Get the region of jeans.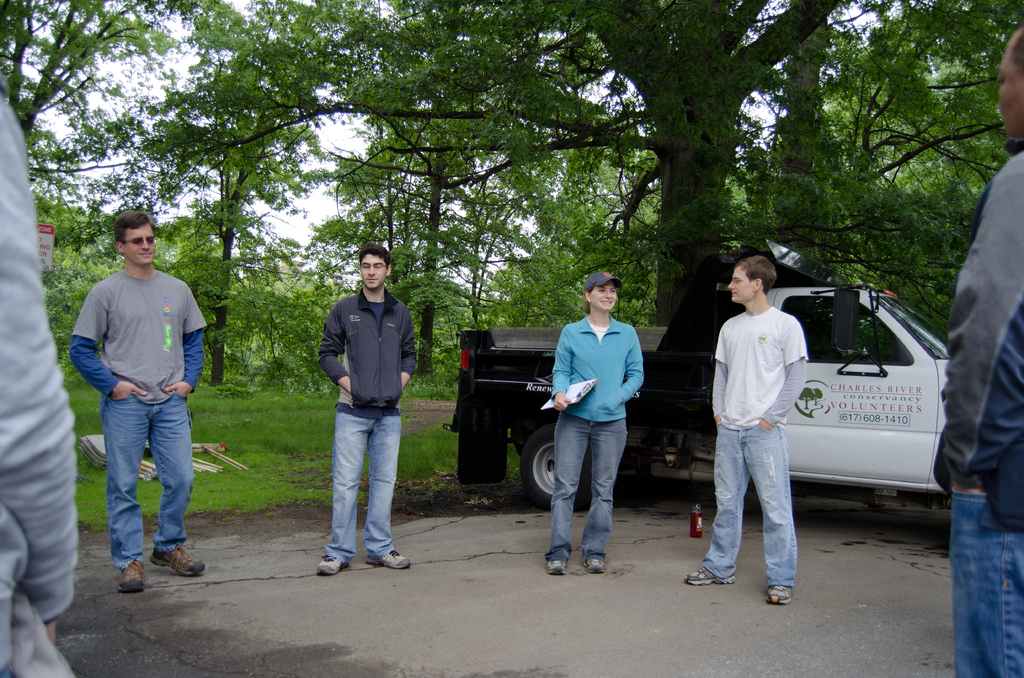
<region>106, 396, 191, 569</region>.
